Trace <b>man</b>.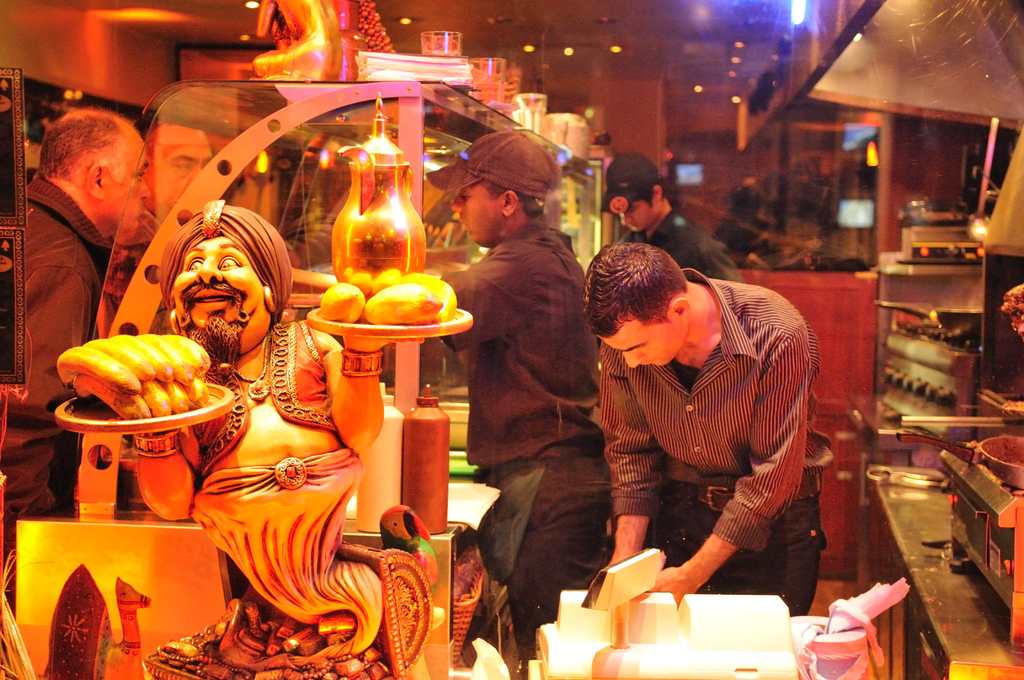
Traced to (x1=580, y1=255, x2=845, y2=630).
